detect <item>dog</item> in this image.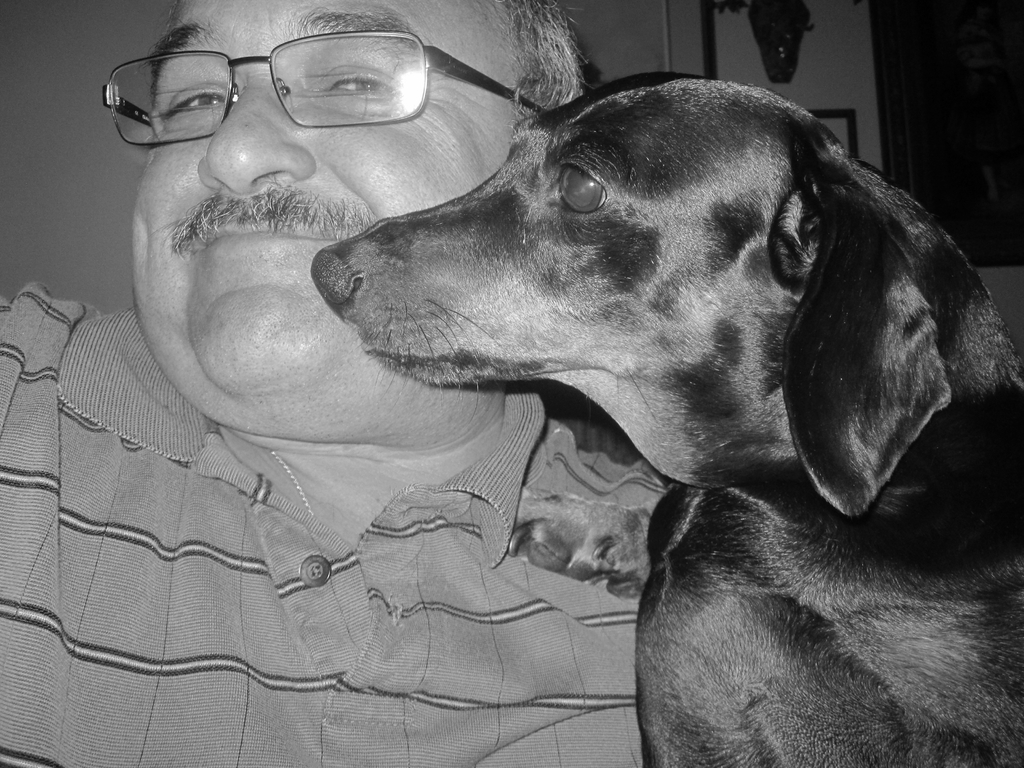
Detection: [308,67,1023,767].
